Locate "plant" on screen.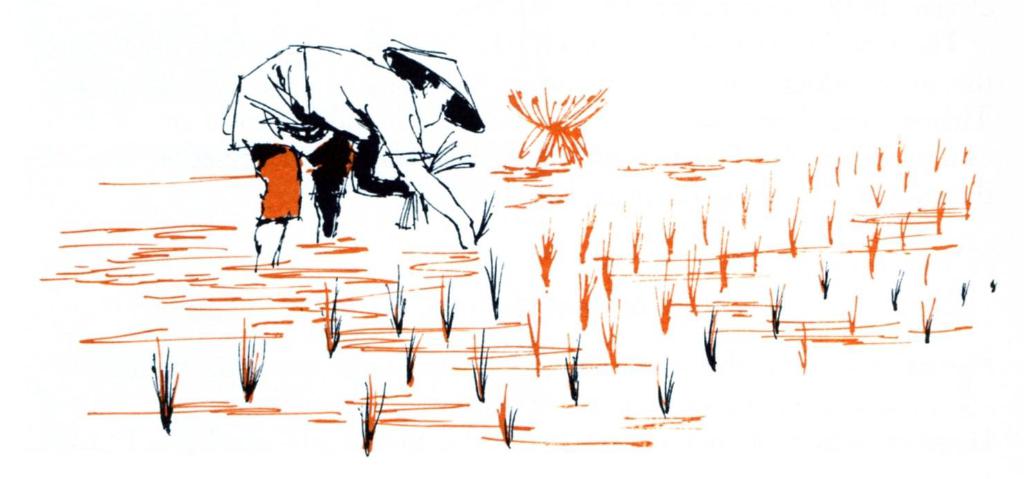
On screen at bbox(531, 220, 563, 284).
